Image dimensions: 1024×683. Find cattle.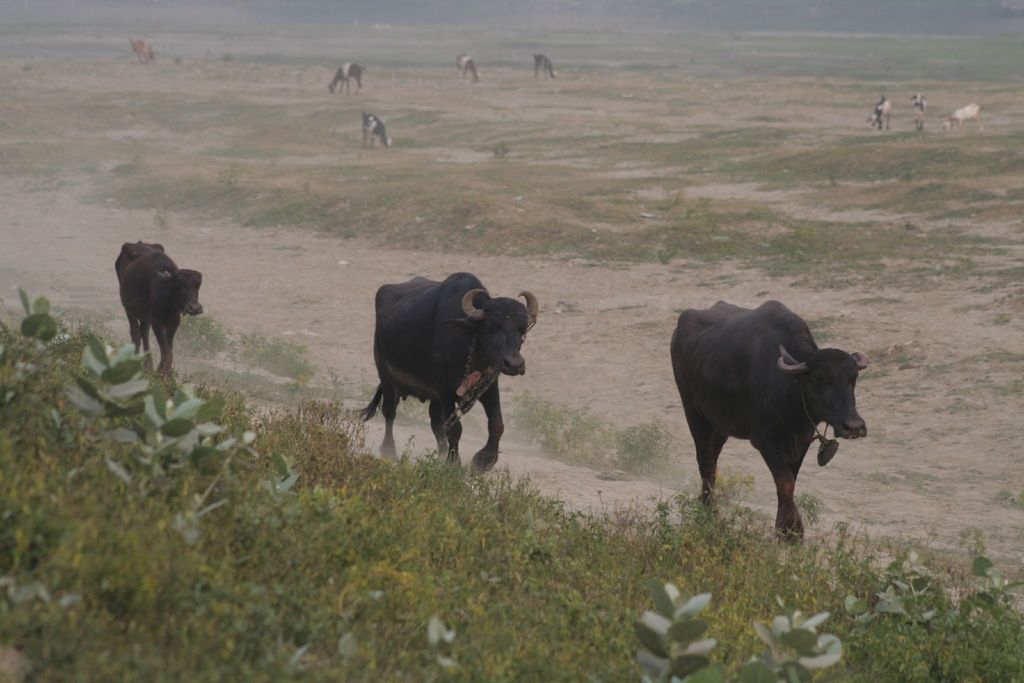
bbox=(115, 241, 204, 384).
